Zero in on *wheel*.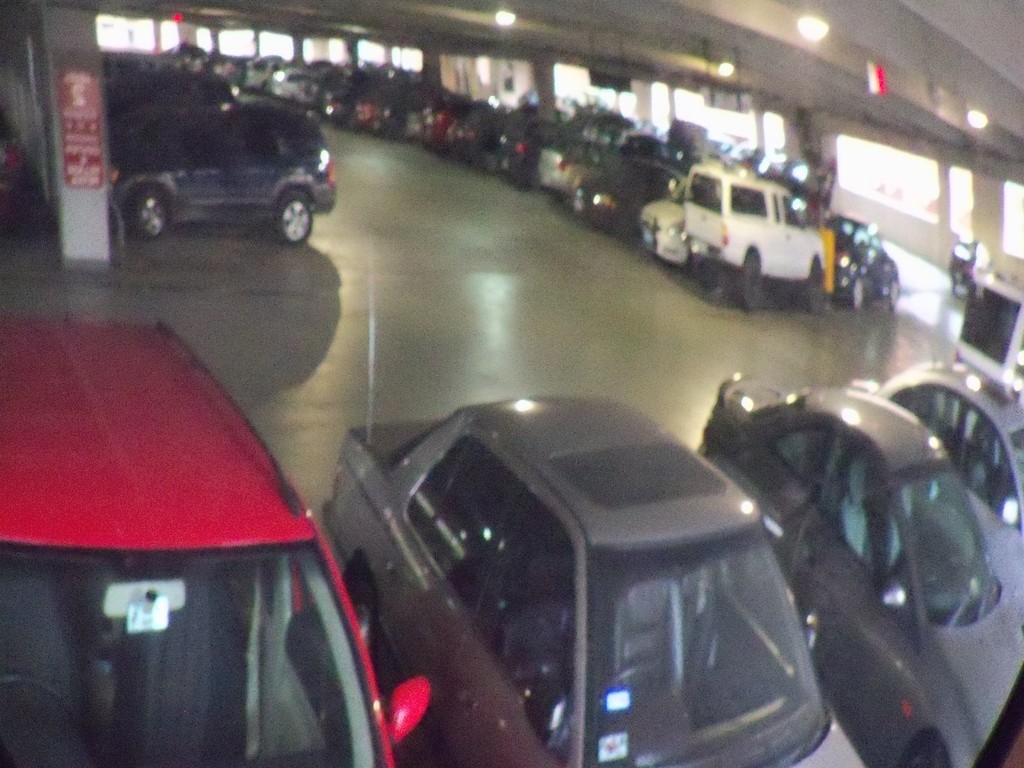
Zeroed in: (x1=604, y1=666, x2=653, y2=696).
